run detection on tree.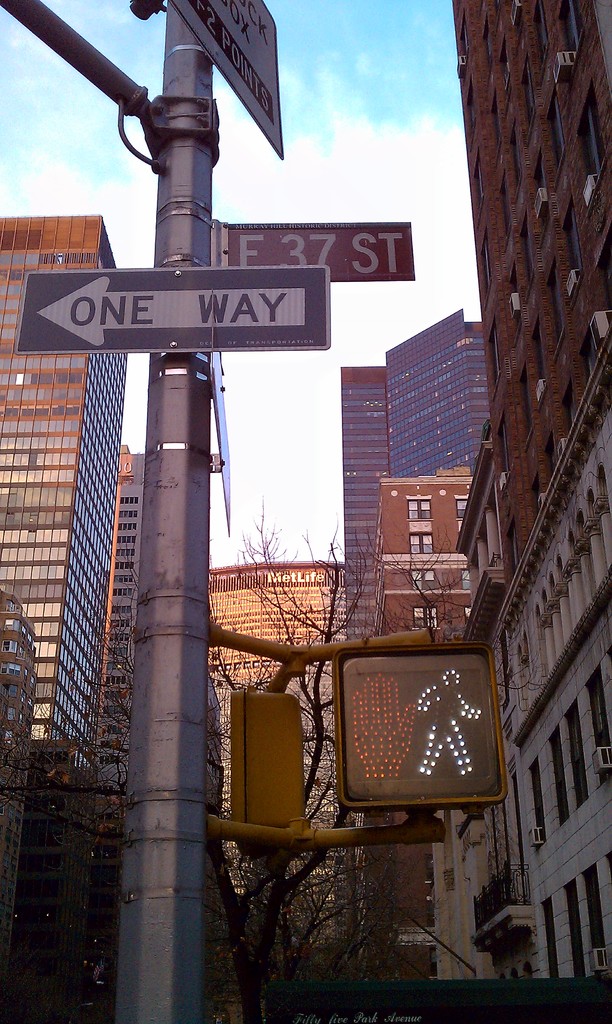
Result: (x1=207, y1=501, x2=483, y2=1023).
